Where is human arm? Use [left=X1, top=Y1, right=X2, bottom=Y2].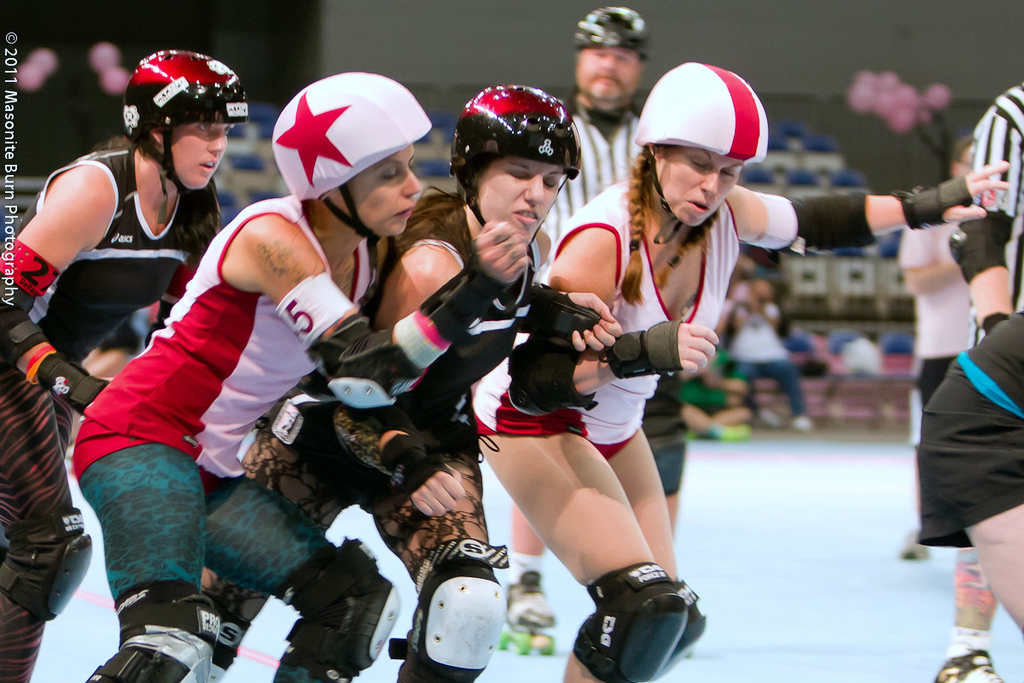
[left=506, top=219, right=715, bottom=420].
